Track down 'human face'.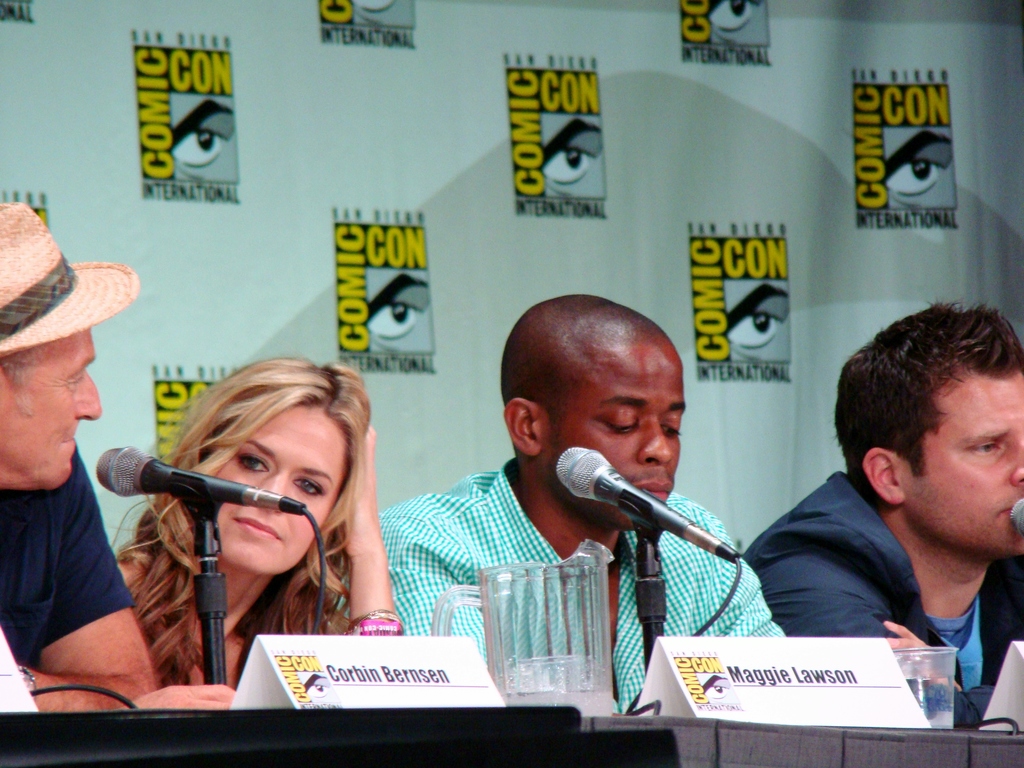
Tracked to bbox(5, 332, 104, 483).
